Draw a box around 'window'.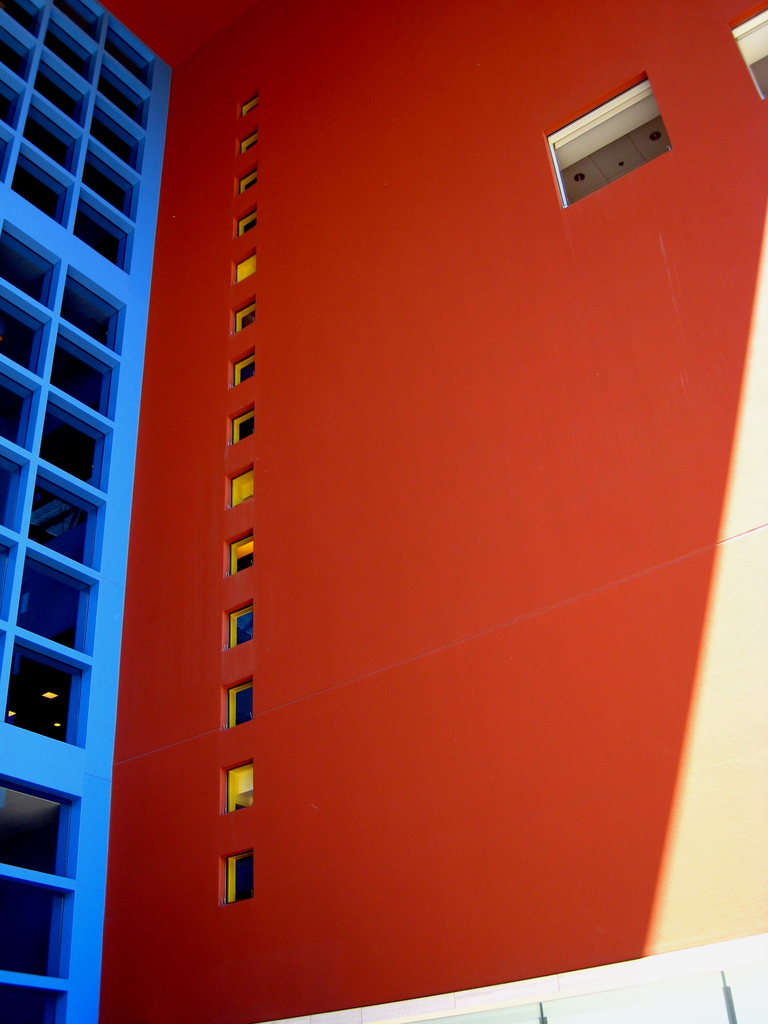
locate(221, 853, 251, 904).
